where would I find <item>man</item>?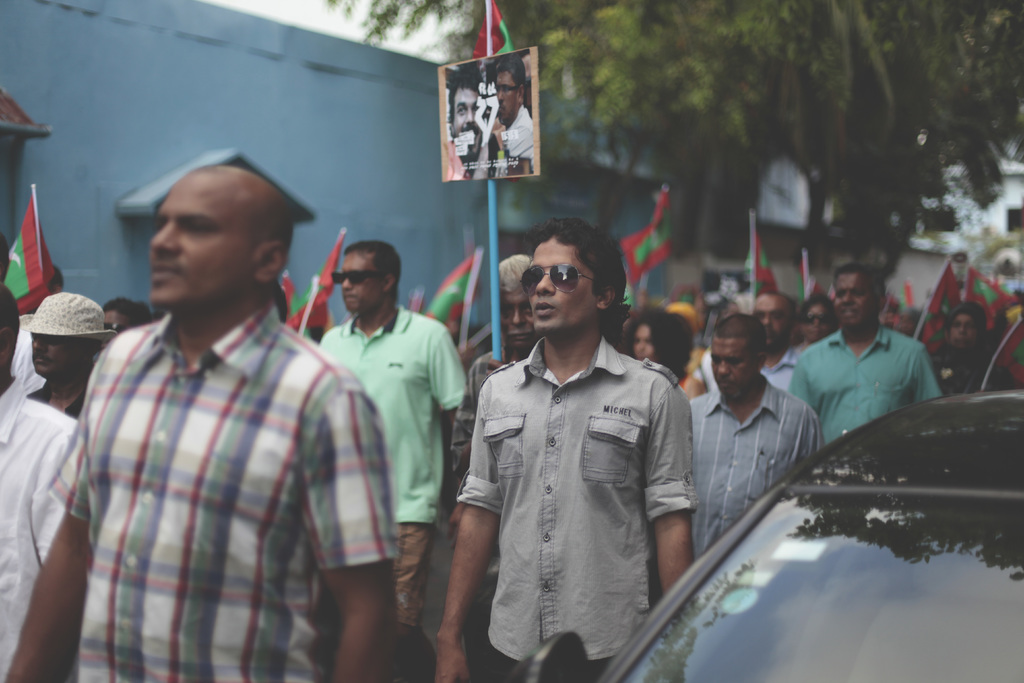
At (433,217,694,682).
